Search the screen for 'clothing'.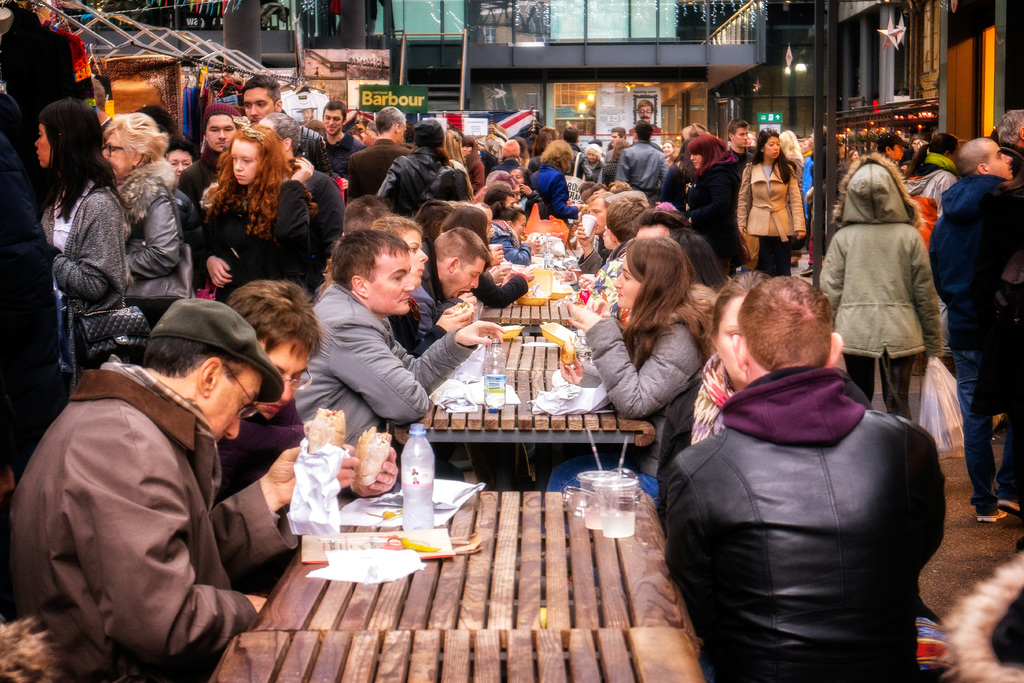
Found at 916 160 961 235.
